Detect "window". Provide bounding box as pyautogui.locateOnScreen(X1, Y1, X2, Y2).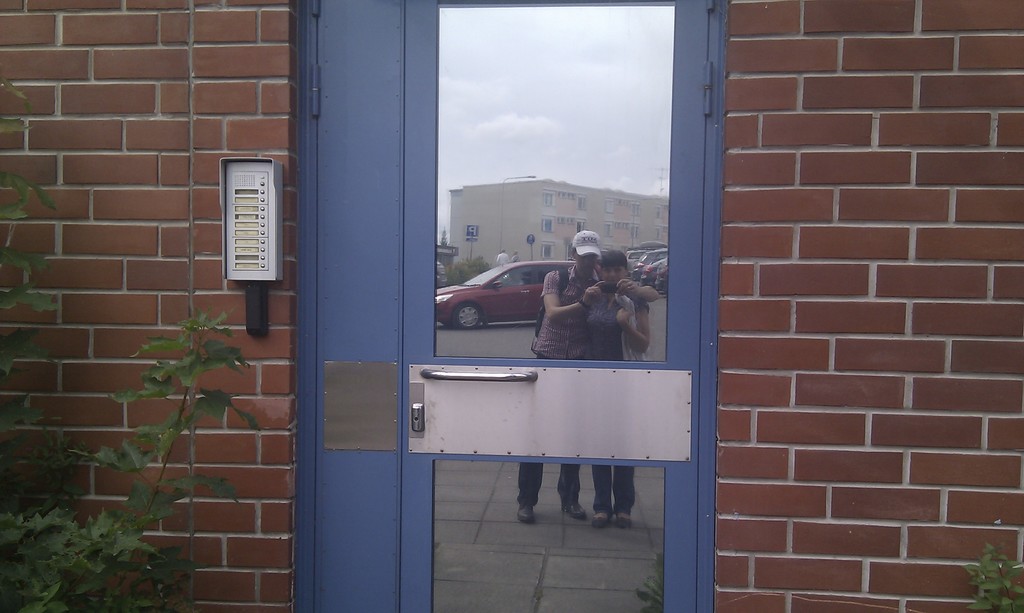
pyautogui.locateOnScreen(630, 203, 639, 215).
